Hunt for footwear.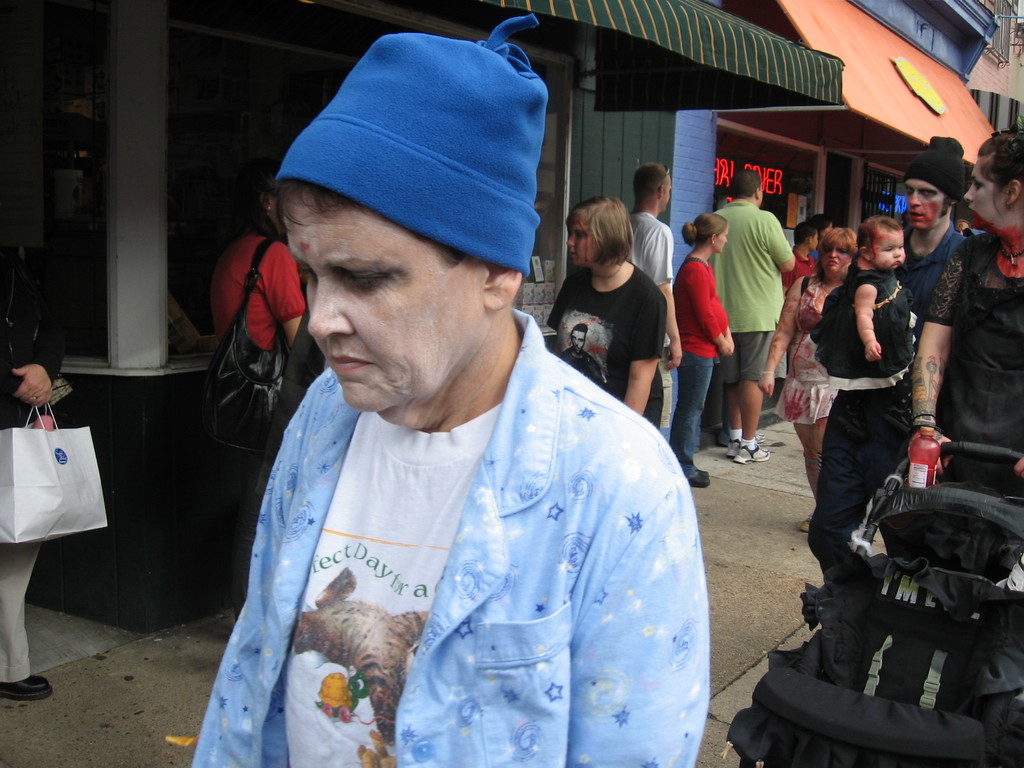
Hunted down at <region>799, 515, 813, 532</region>.
